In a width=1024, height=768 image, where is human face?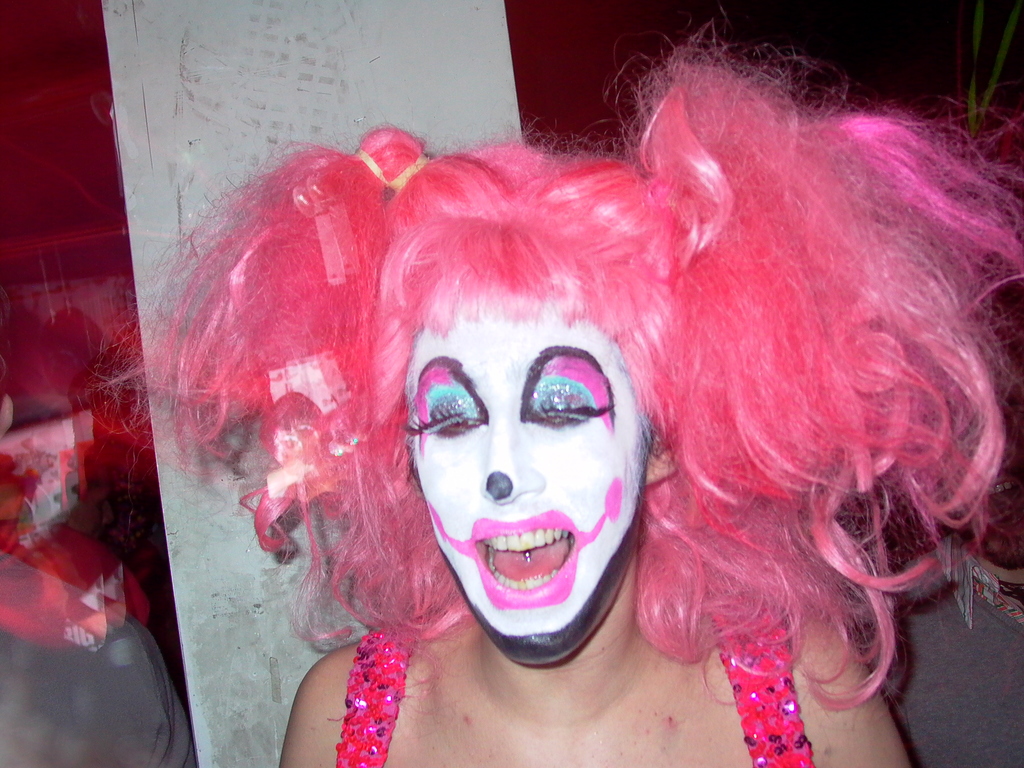
{"x1": 407, "y1": 283, "x2": 643, "y2": 666}.
